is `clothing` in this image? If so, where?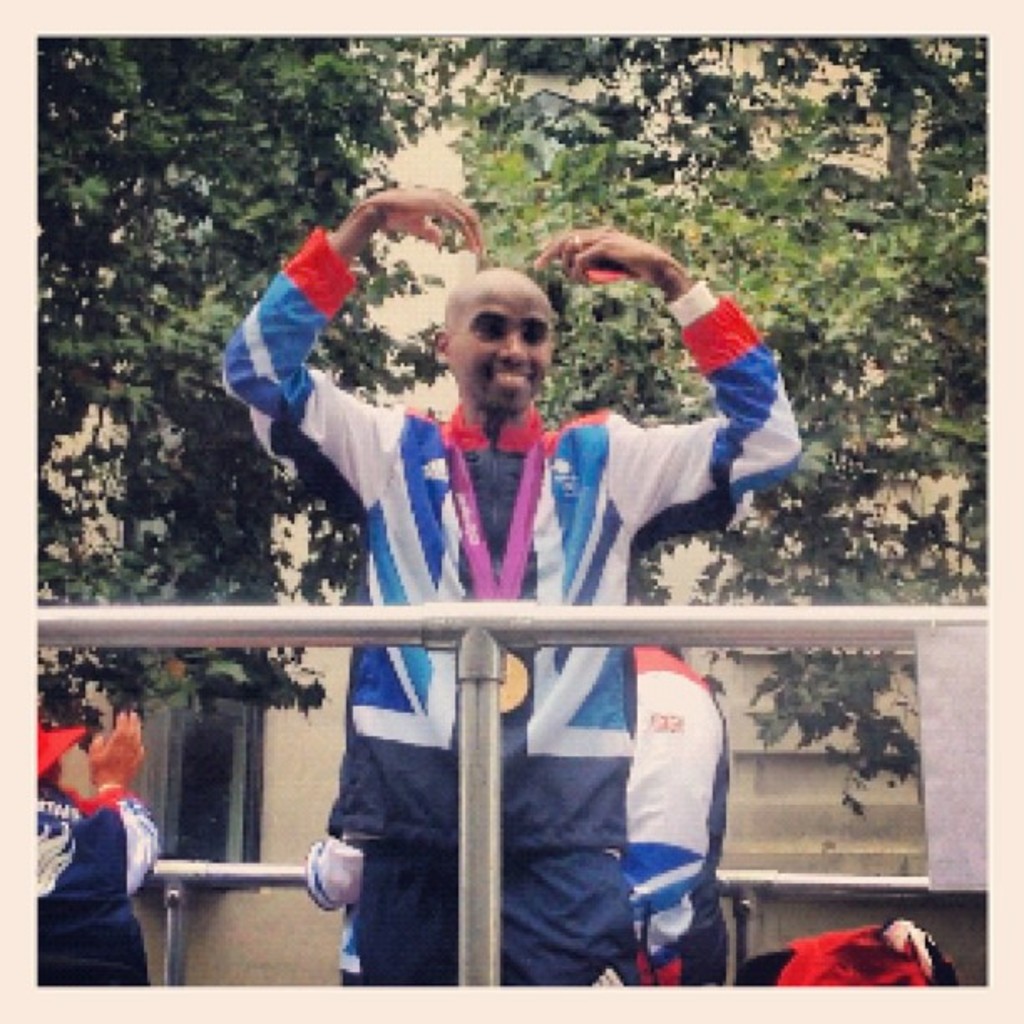
Yes, at l=206, t=231, r=800, b=989.
